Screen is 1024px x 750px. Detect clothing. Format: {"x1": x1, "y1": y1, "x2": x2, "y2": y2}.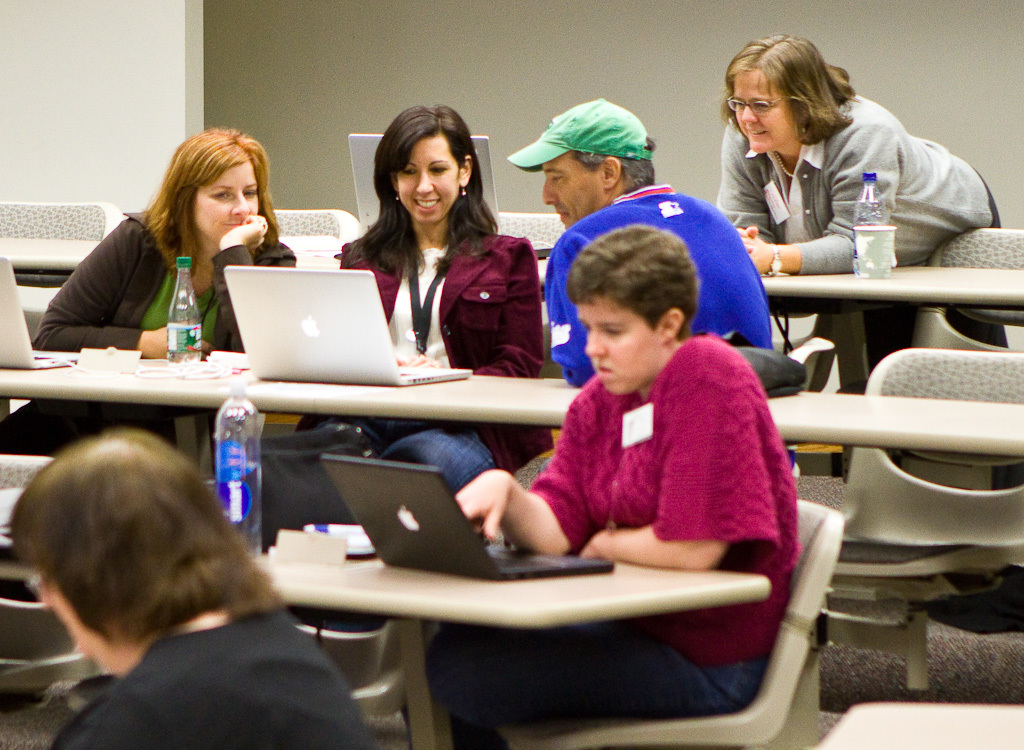
{"x1": 2, "y1": 209, "x2": 287, "y2": 455}.
